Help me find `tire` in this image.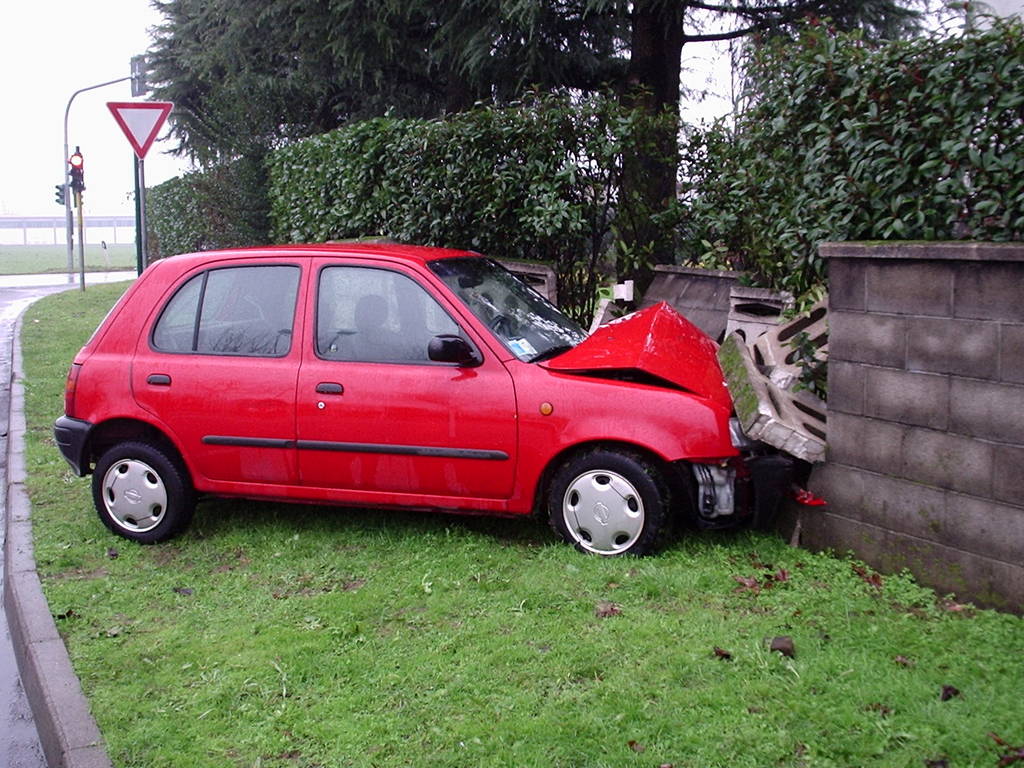
Found it: {"left": 92, "top": 442, "right": 196, "bottom": 546}.
